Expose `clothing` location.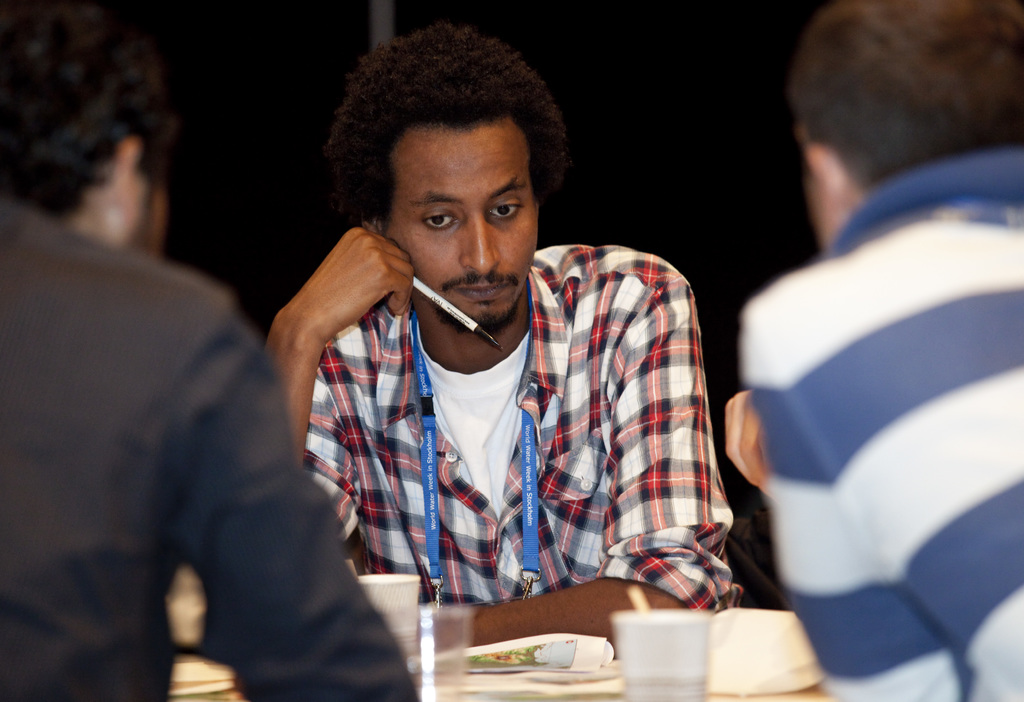
Exposed at 739,141,1023,701.
